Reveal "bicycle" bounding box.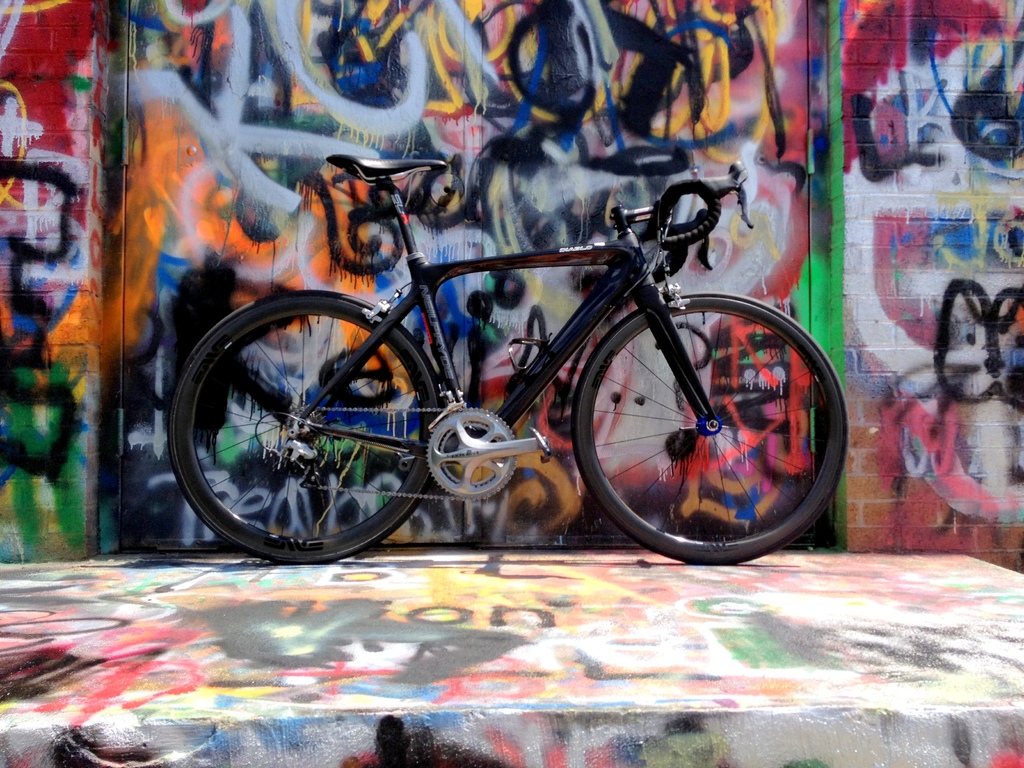
Revealed: rect(158, 163, 851, 561).
